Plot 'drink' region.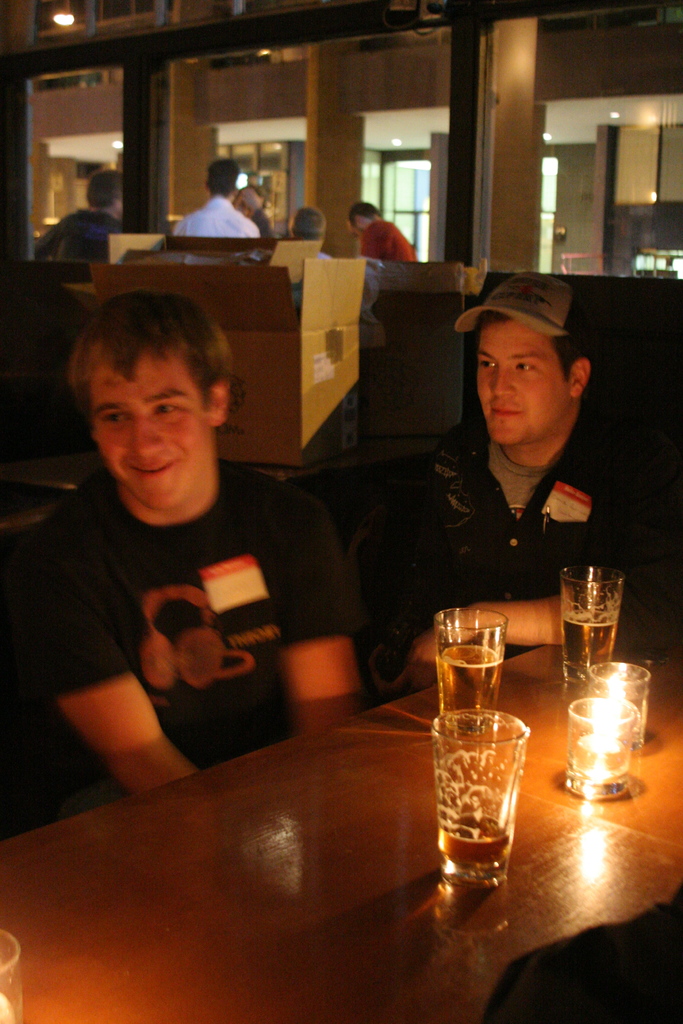
Plotted at (x1=436, y1=811, x2=513, y2=865).
